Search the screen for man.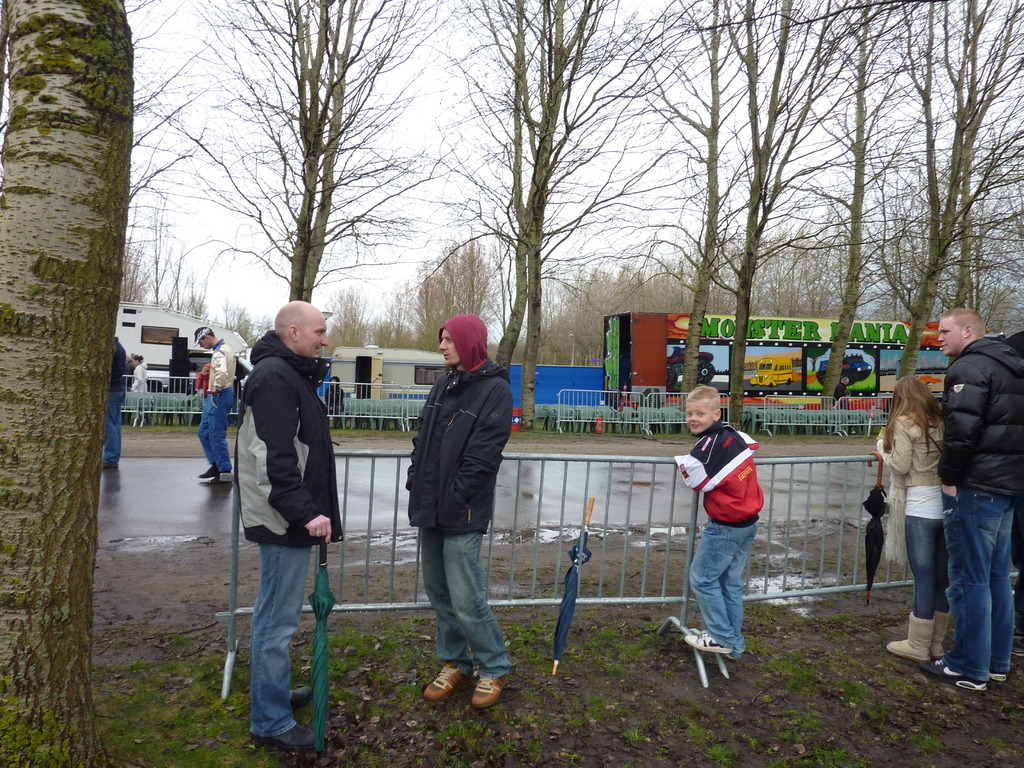
Found at select_region(191, 325, 237, 479).
